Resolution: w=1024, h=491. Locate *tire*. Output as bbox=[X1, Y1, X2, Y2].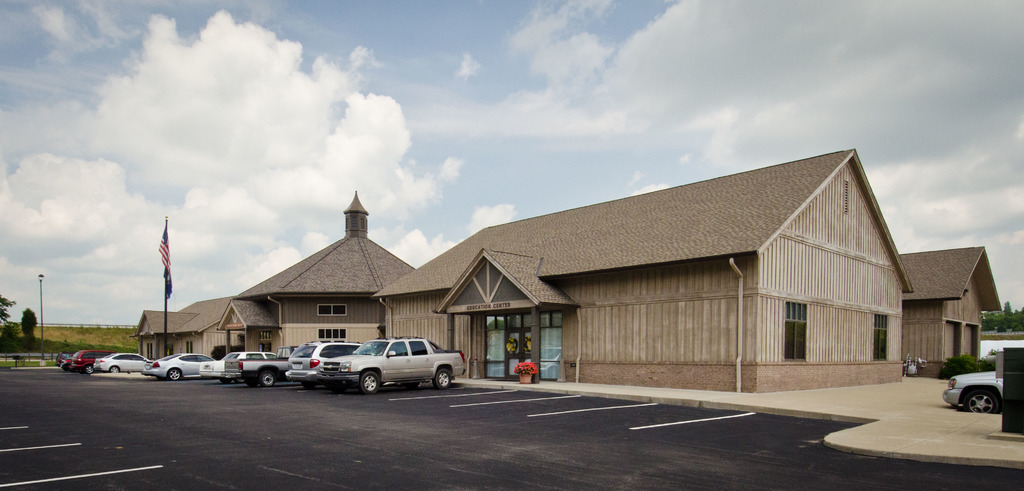
bbox=[434, 366, 452, 390].
